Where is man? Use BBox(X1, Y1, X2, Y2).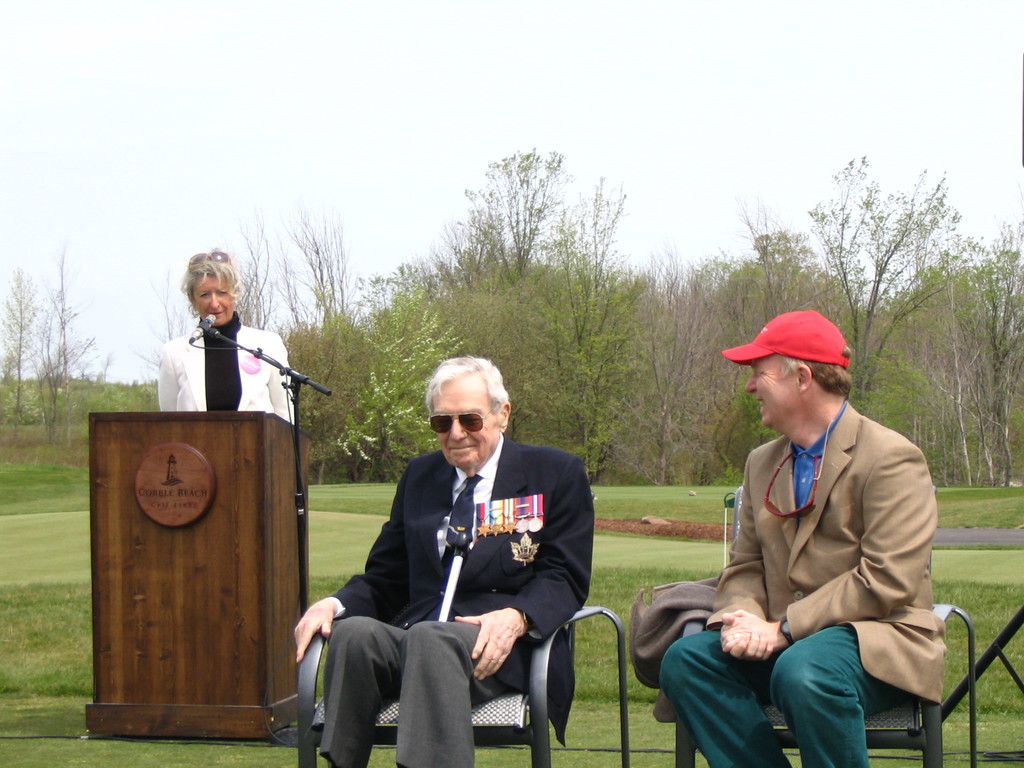
BBox(293, 351, 596, 767).
